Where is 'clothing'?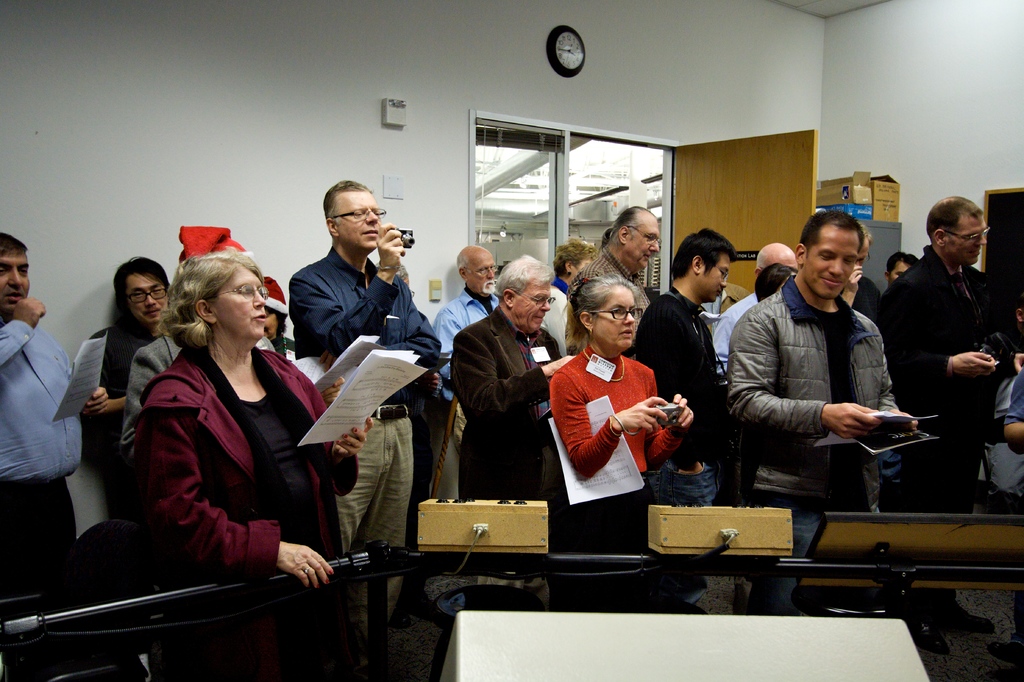
{"x1": 703, "y1": 289, "x2": 762, "y2": 503}.
